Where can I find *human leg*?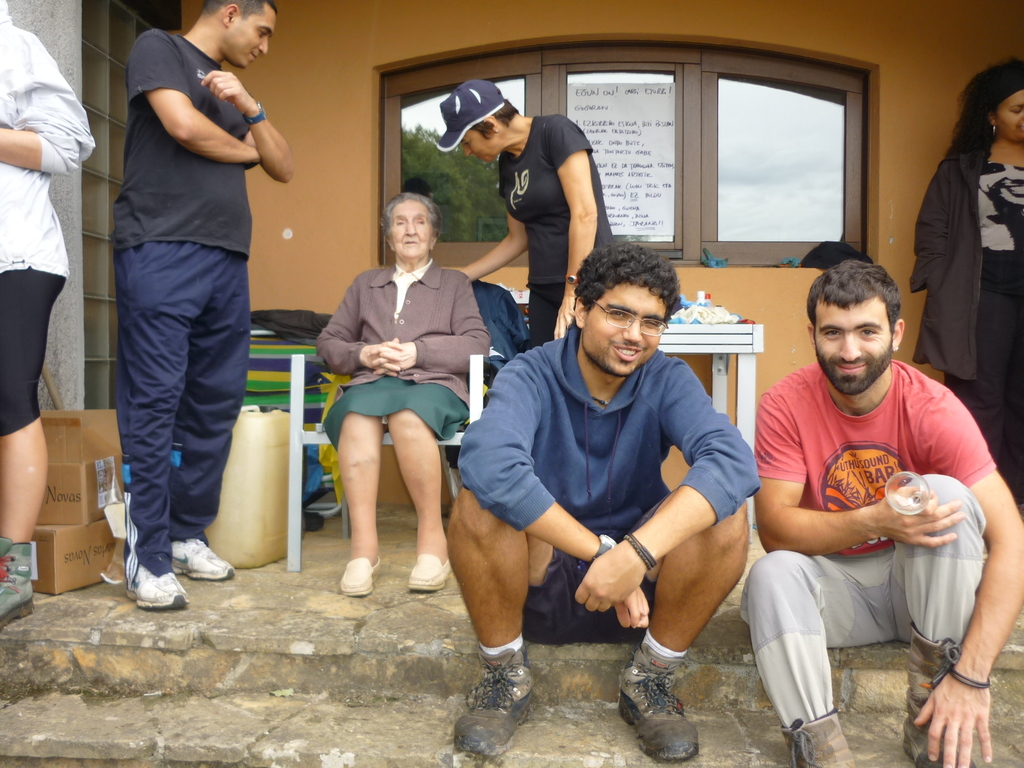
You can find it at x1=599, y1=502, x2=748, y2=764.
